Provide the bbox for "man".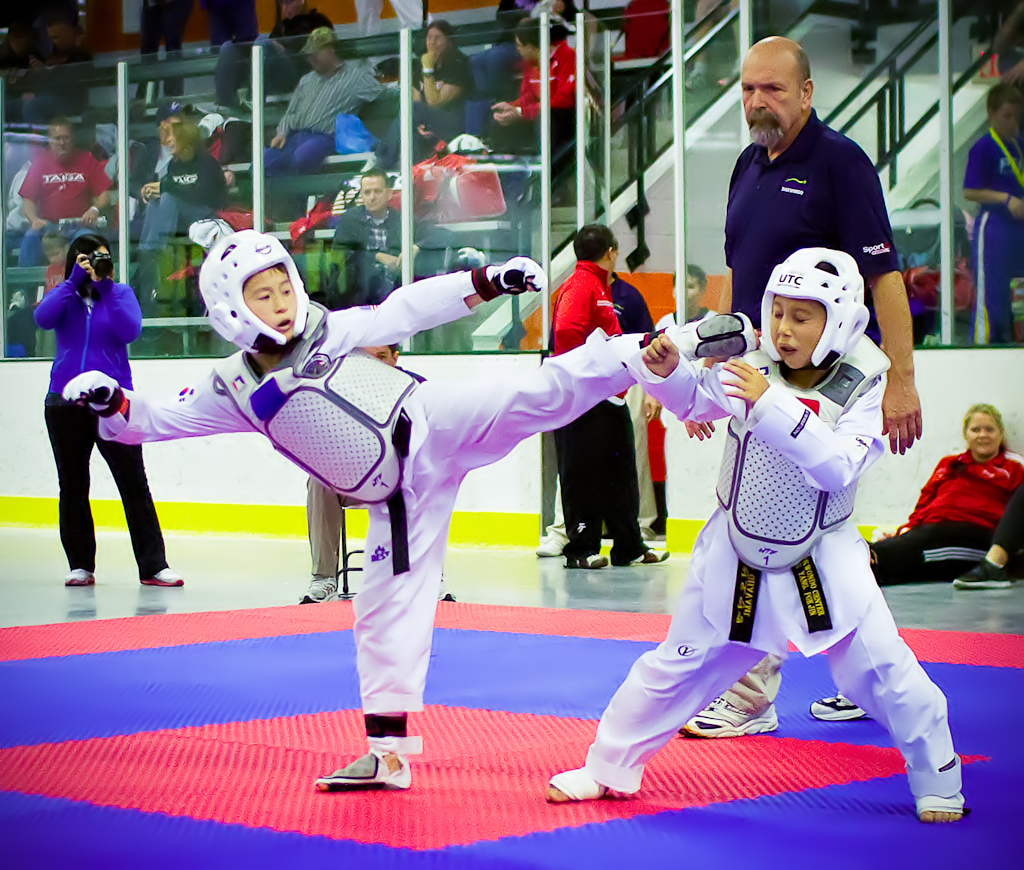
(left=243, top=28, right=382, bottom=181).
